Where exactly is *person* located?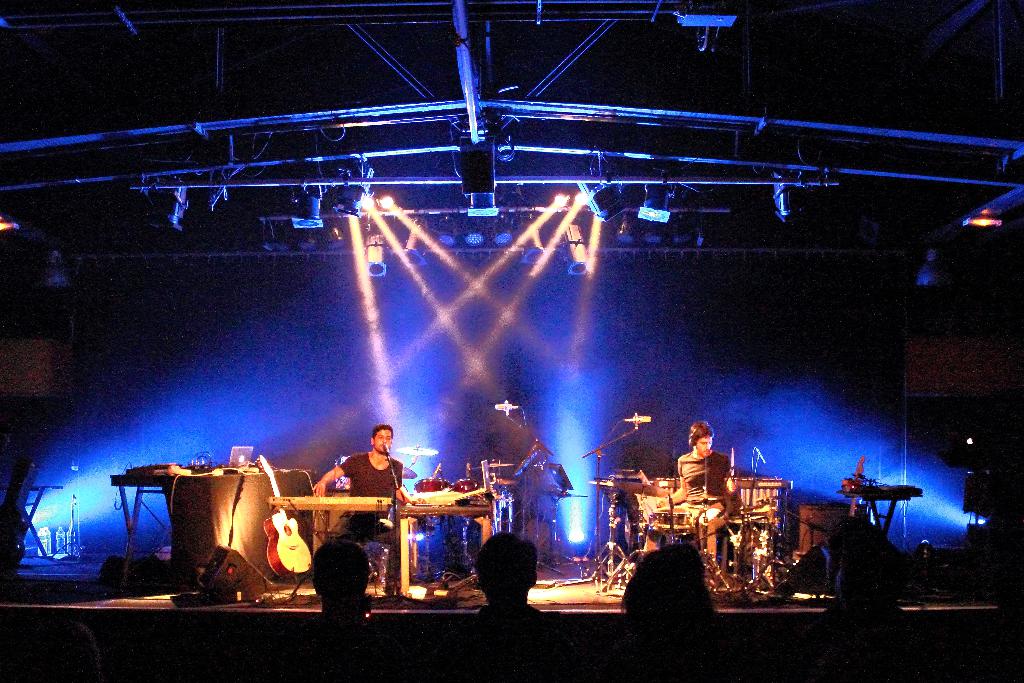
Its bounding box is x1=658, y1=416, x2=733, y2=588.
